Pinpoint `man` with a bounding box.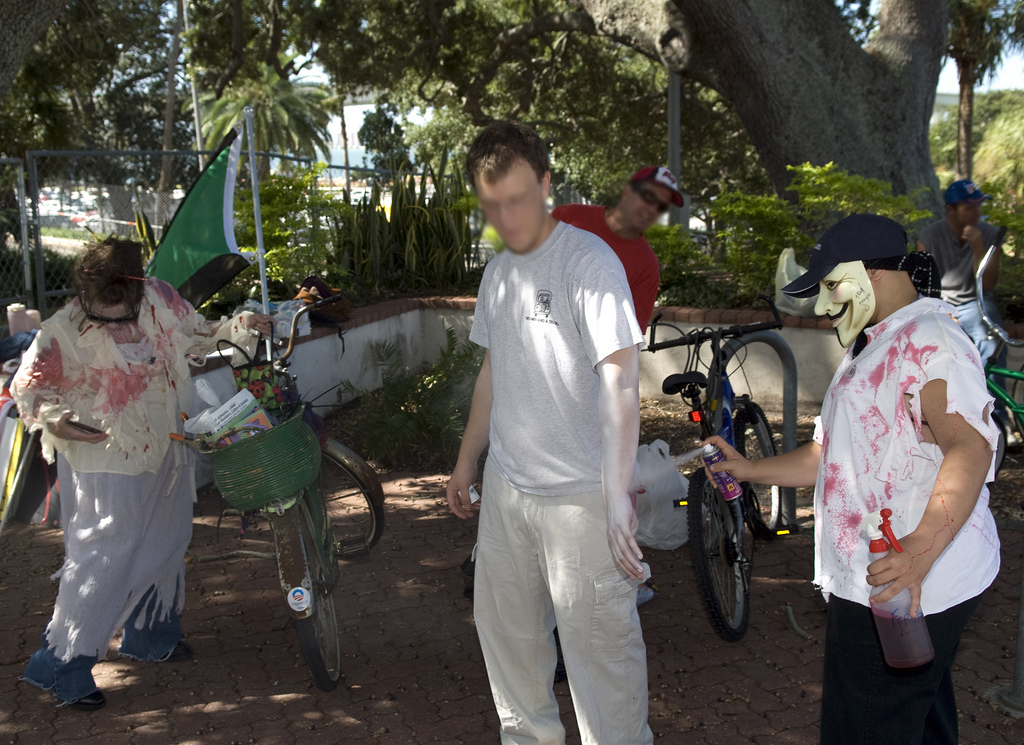
bbox=[701, 212, 1007, 744].
